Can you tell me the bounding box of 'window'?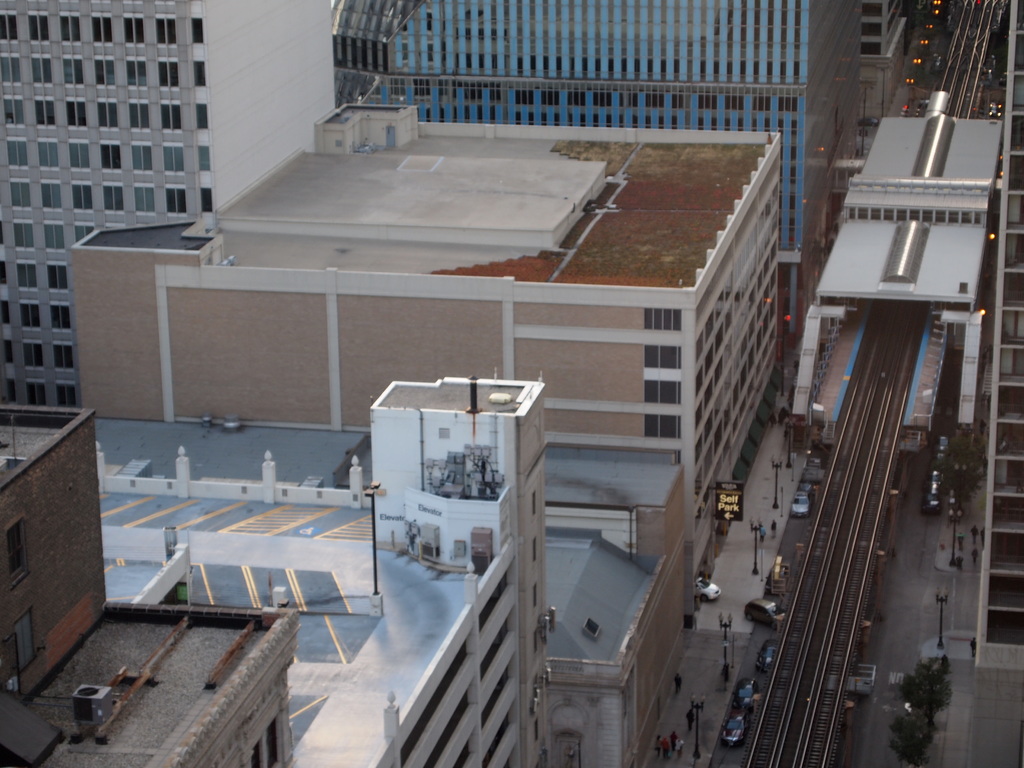
(x1=999, y1=387, x2=1023, y2=419).
